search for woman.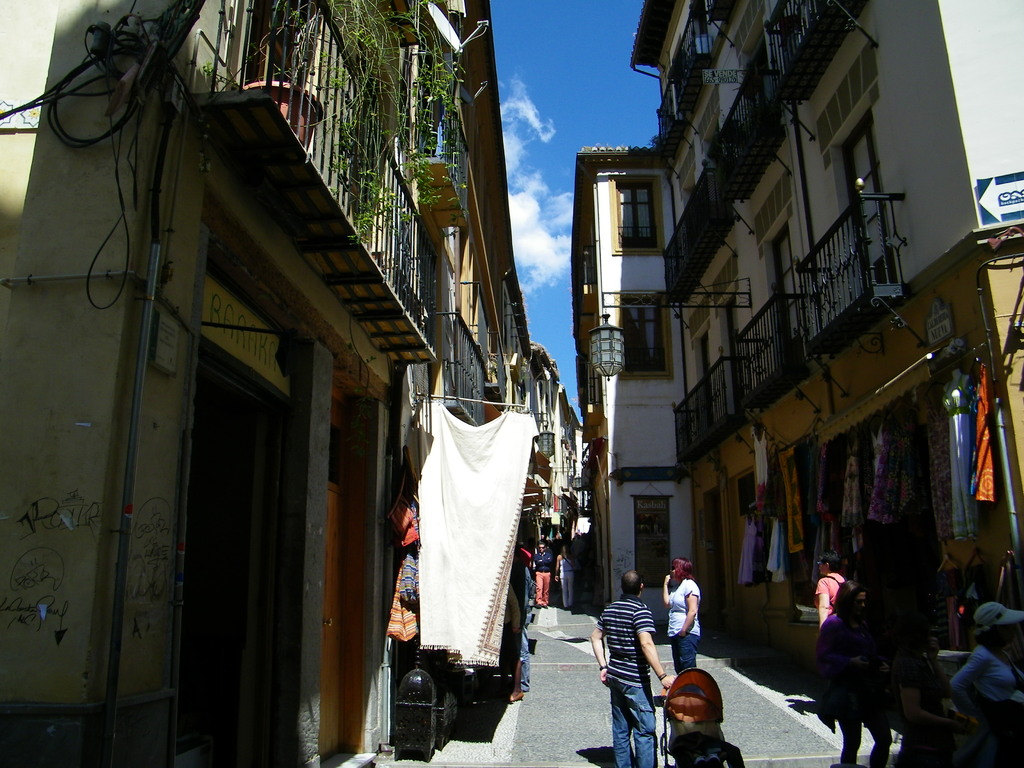
Found at x1=662 y1=559 x2=701 y2=671.
